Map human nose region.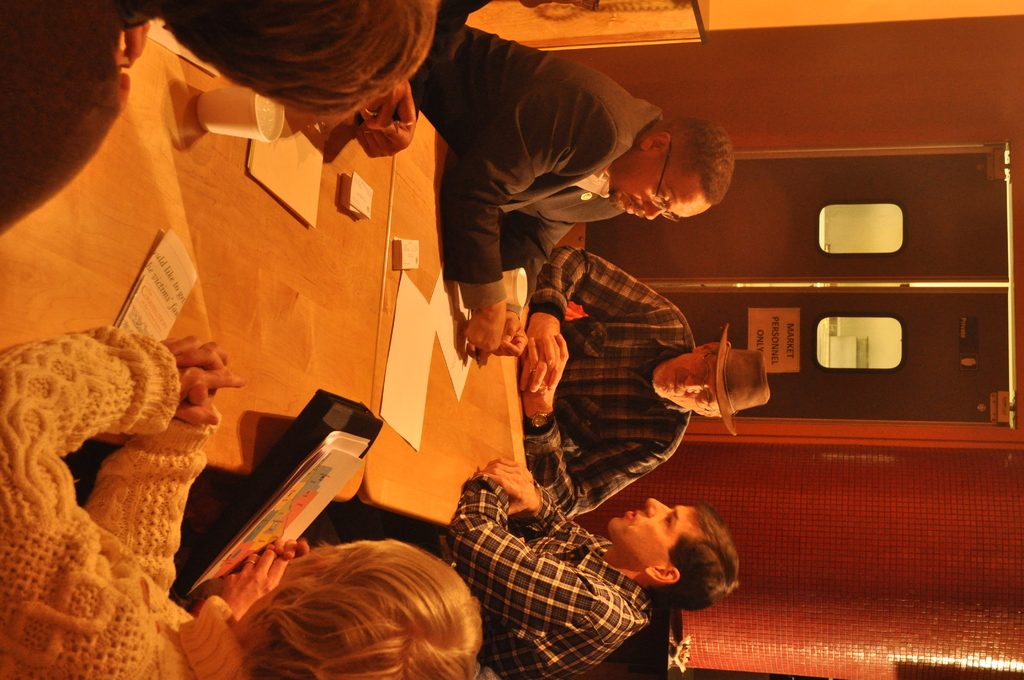
Mapped to (left=684, top=373, right=706, bottom=393).
